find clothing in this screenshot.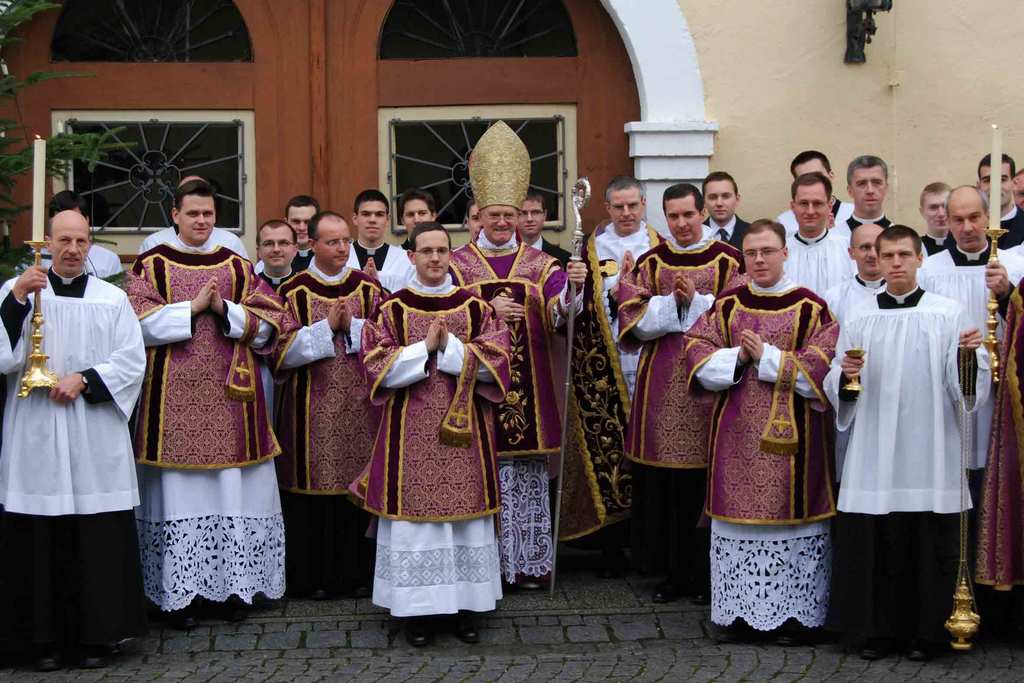
The bounding box for clothing is [263, 268, 301, 472].
